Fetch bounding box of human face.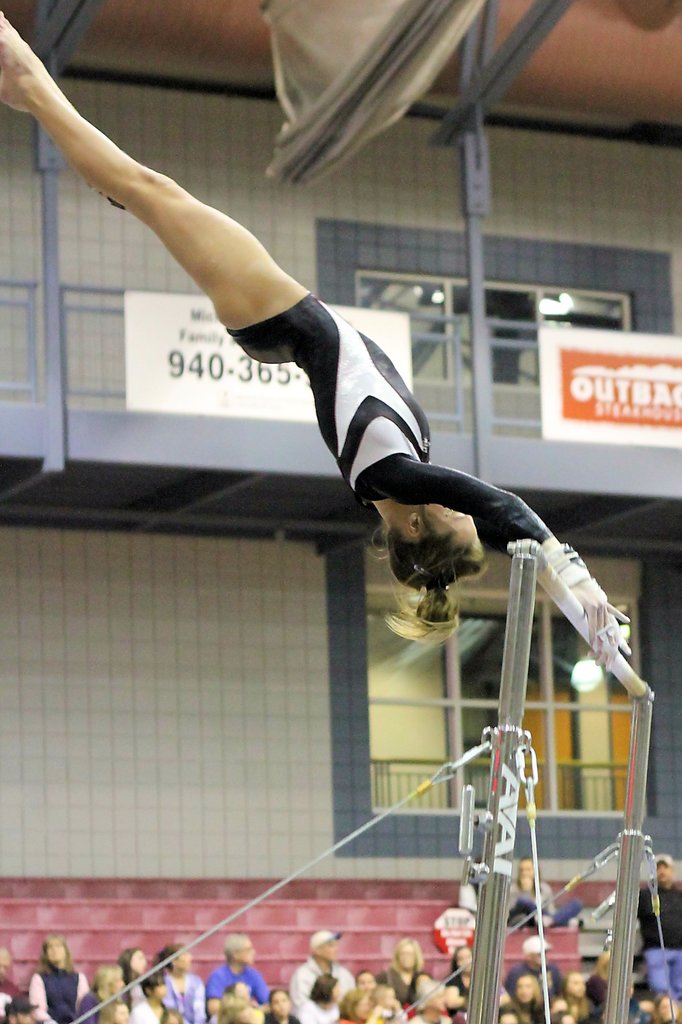
Bbox: [398, 946, 415, 968].
